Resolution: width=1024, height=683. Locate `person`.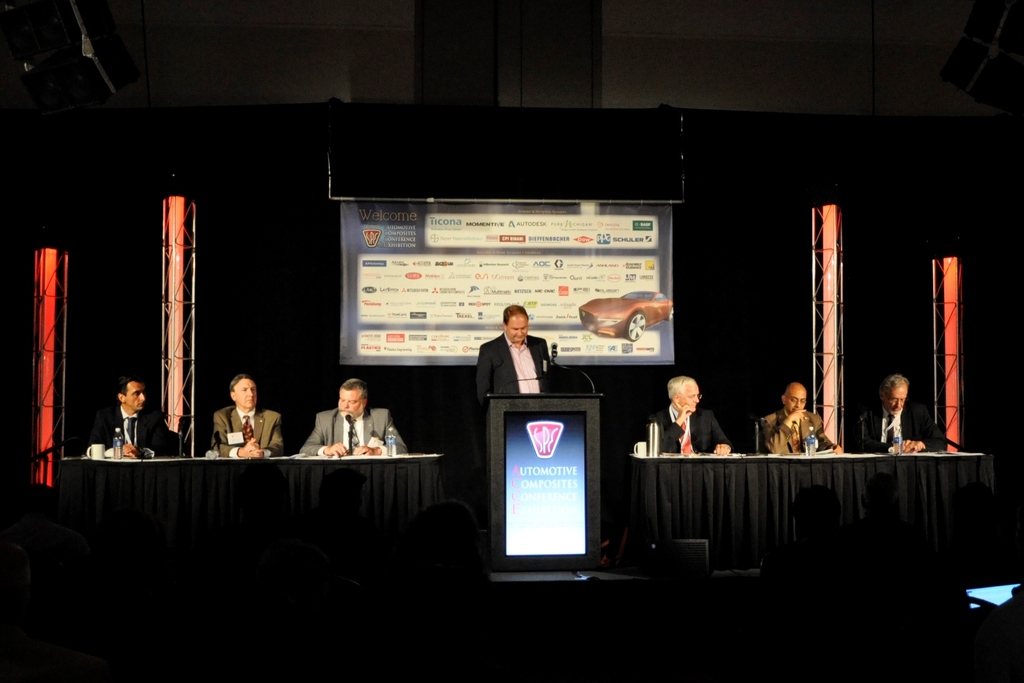
detection(86, 378, 181, 470).
